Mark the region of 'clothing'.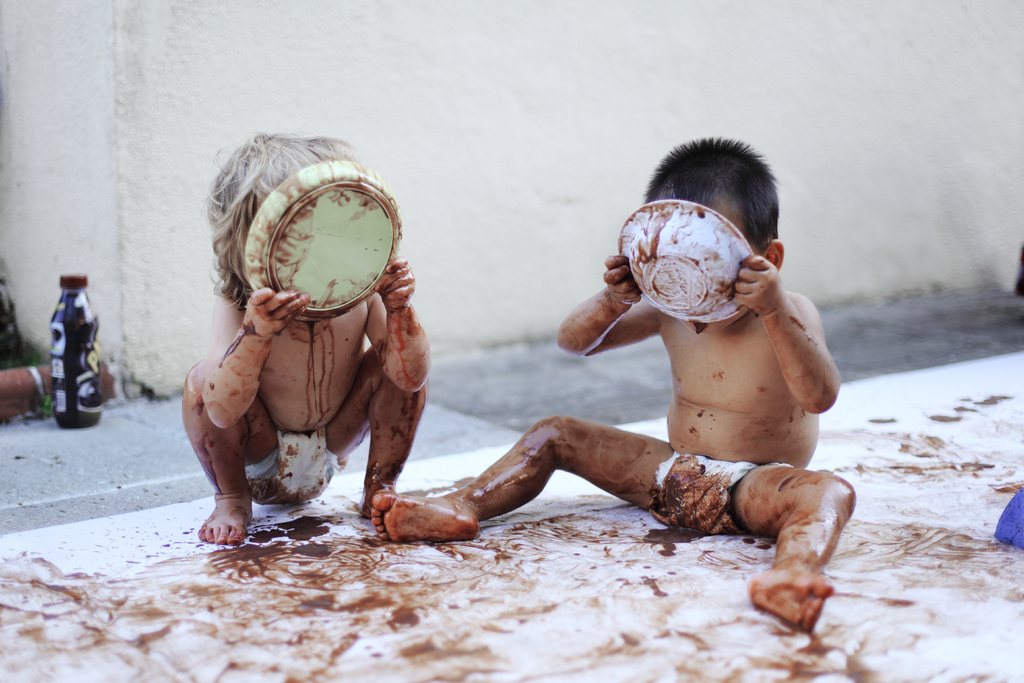
Region: l=654, t=453, r=749, b=534.
